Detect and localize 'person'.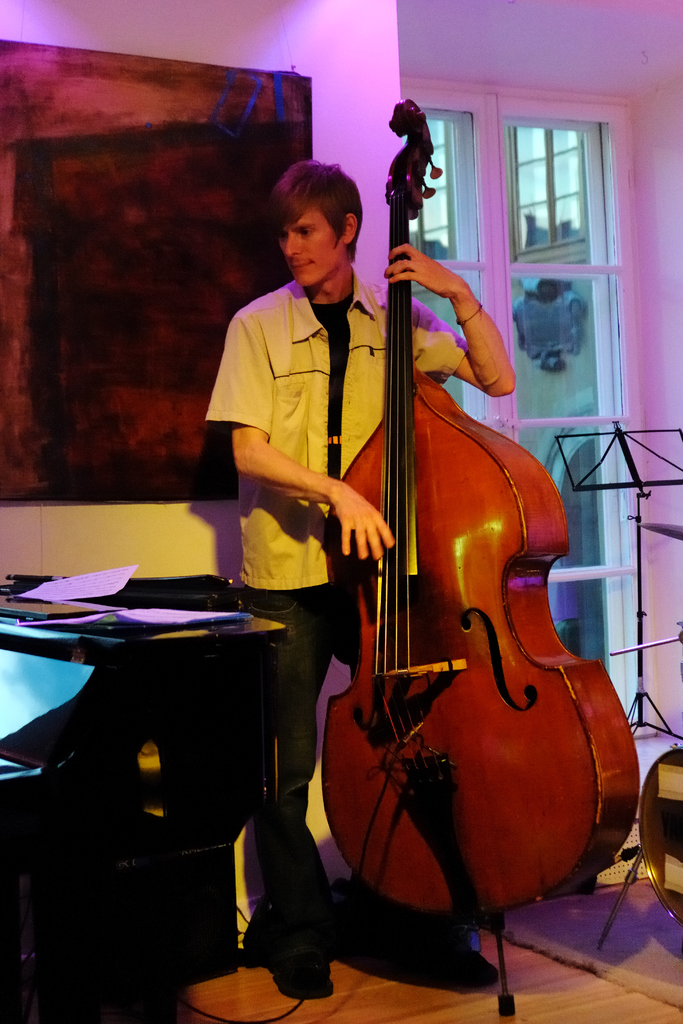
Localized at 199/159/511/982.
